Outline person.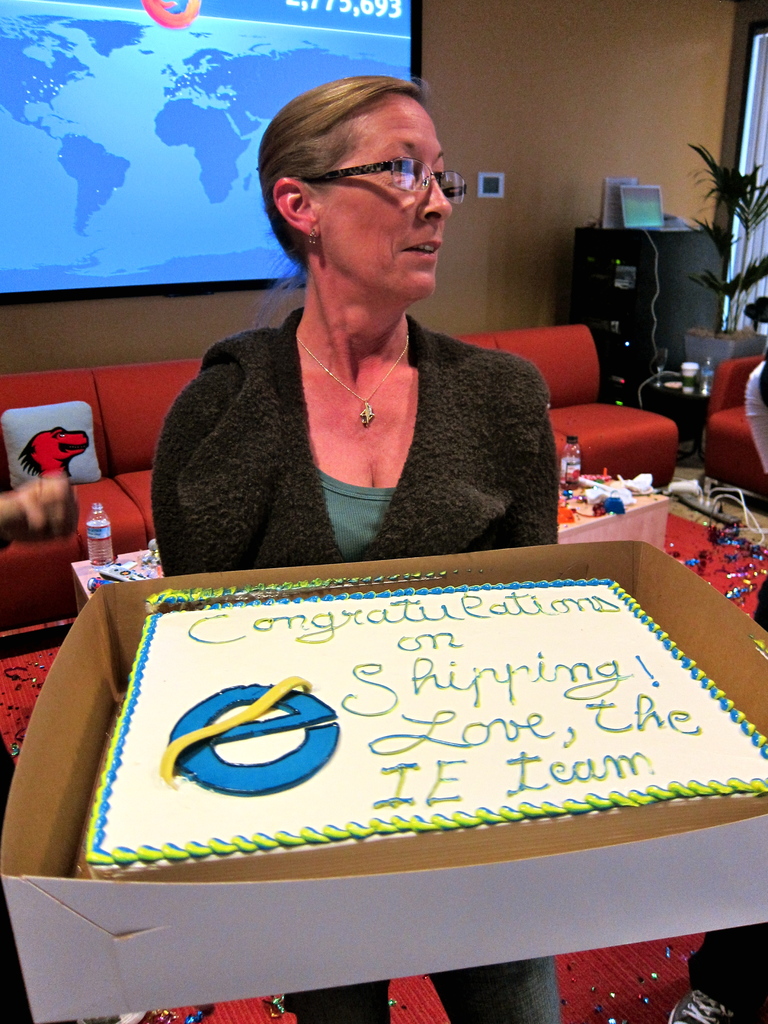
Outline: [151, 67, 561, 1023].
